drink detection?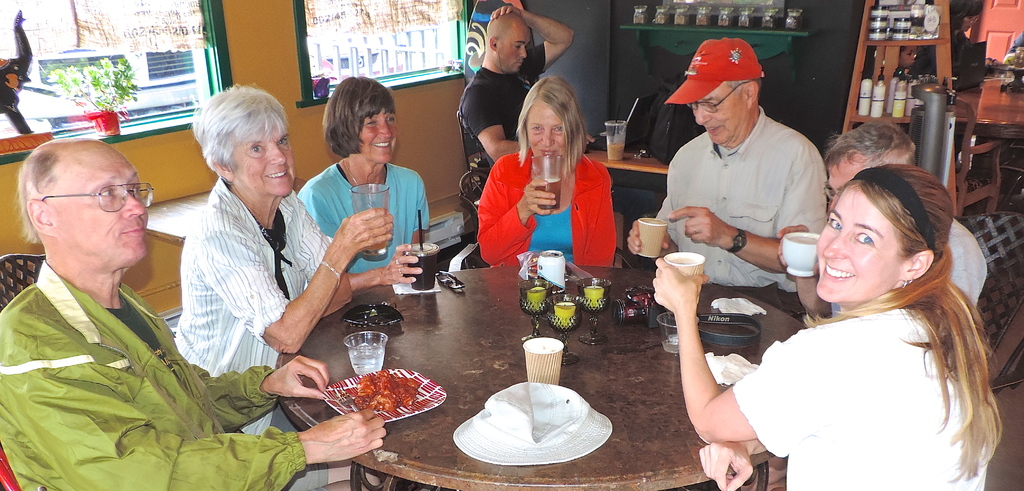
[538, 173, 563, 212]
